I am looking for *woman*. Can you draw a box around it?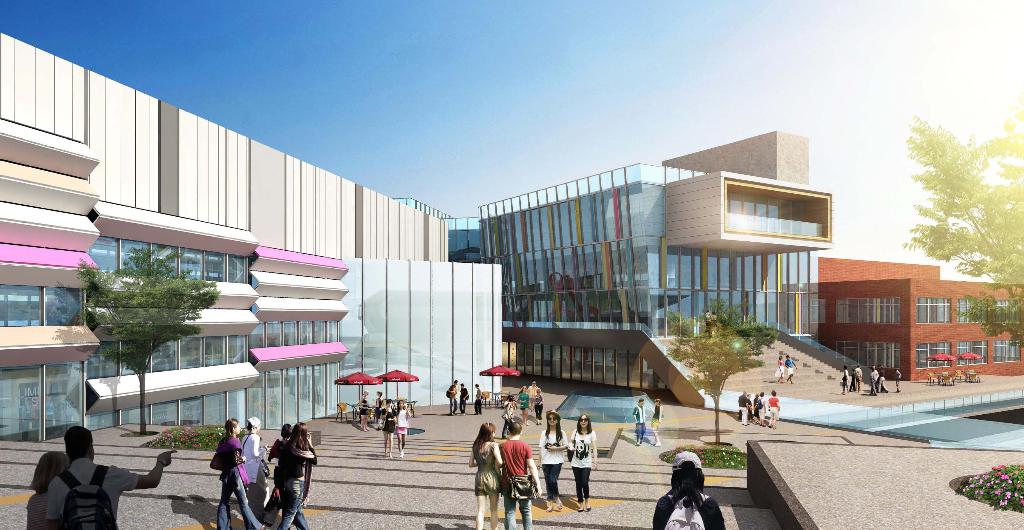
Sure, the bounding box is [215, 415, 269, 529].
